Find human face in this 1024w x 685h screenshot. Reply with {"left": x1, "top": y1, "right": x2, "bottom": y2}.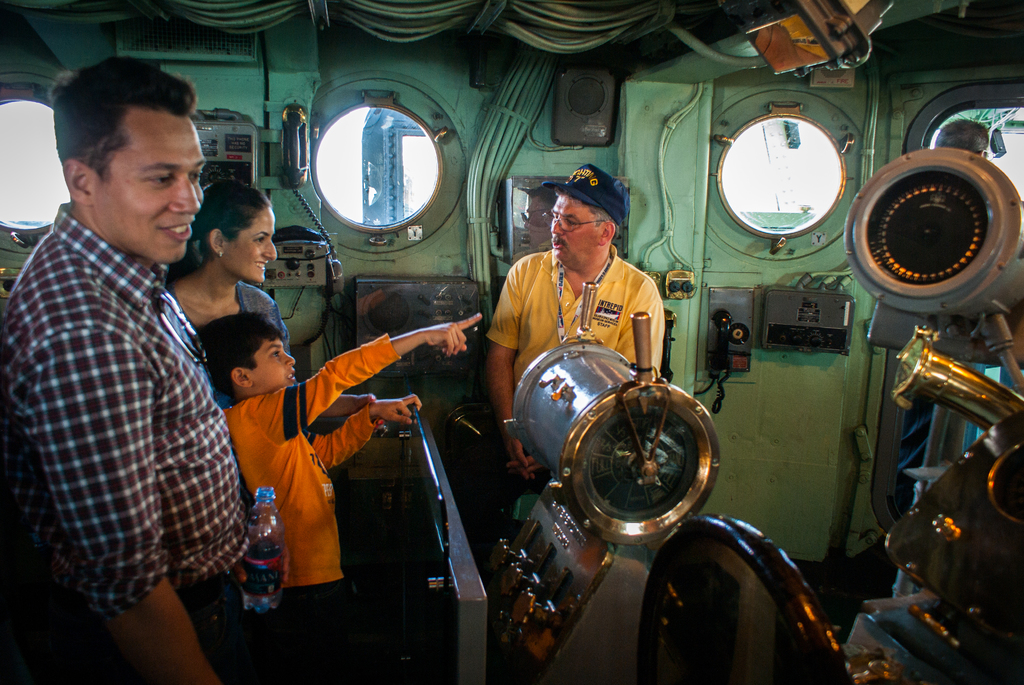
{"left": 247, "top": 342, "right": 298, "bottom": 389}.
